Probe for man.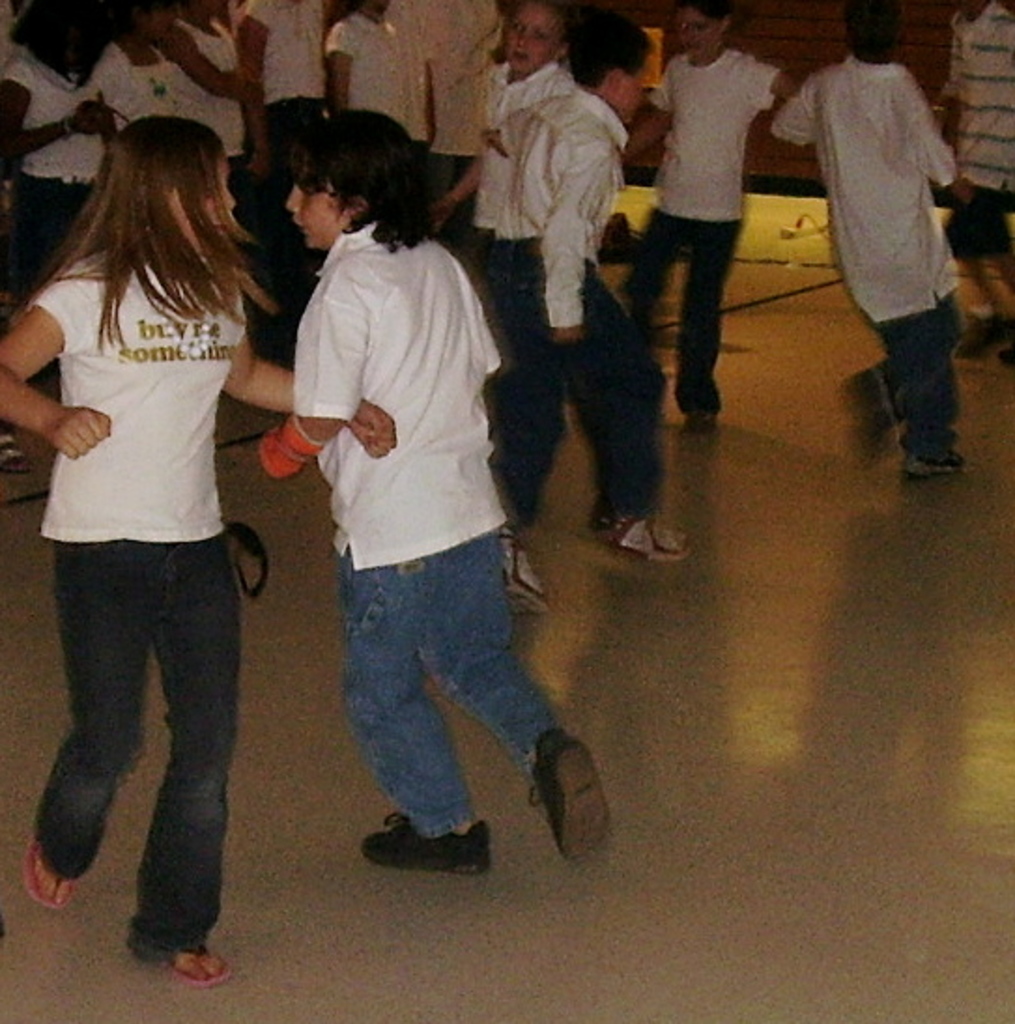
Probe result: x1=922, y1=0, x2=1013, y2=387.
